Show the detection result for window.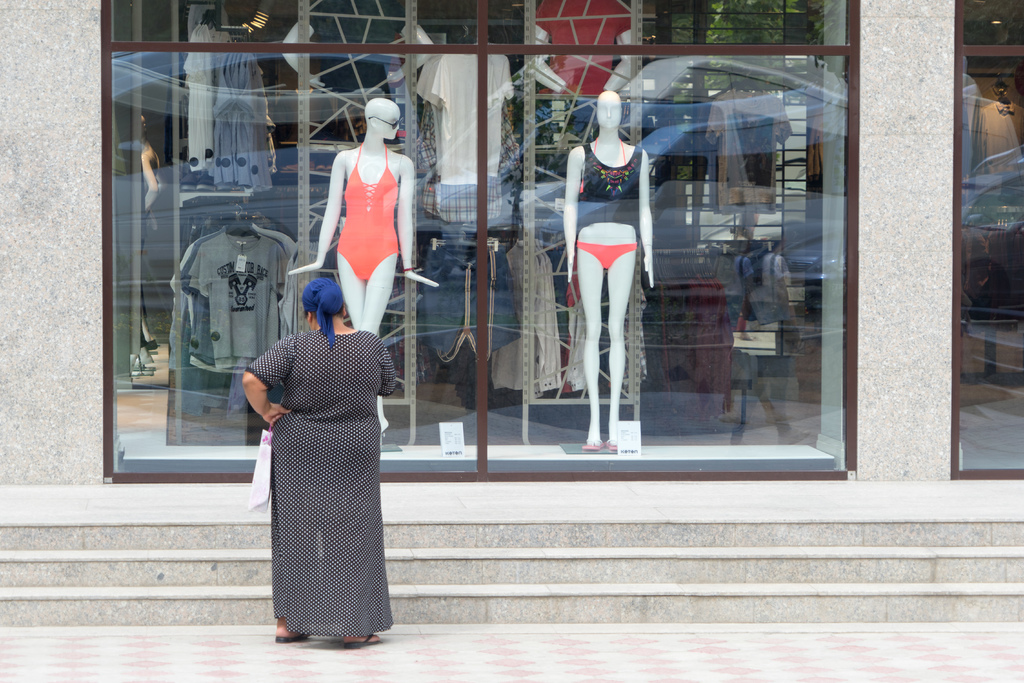
{"x1": 96, "y1": 0, "x2": 856, "y2": 480}.
